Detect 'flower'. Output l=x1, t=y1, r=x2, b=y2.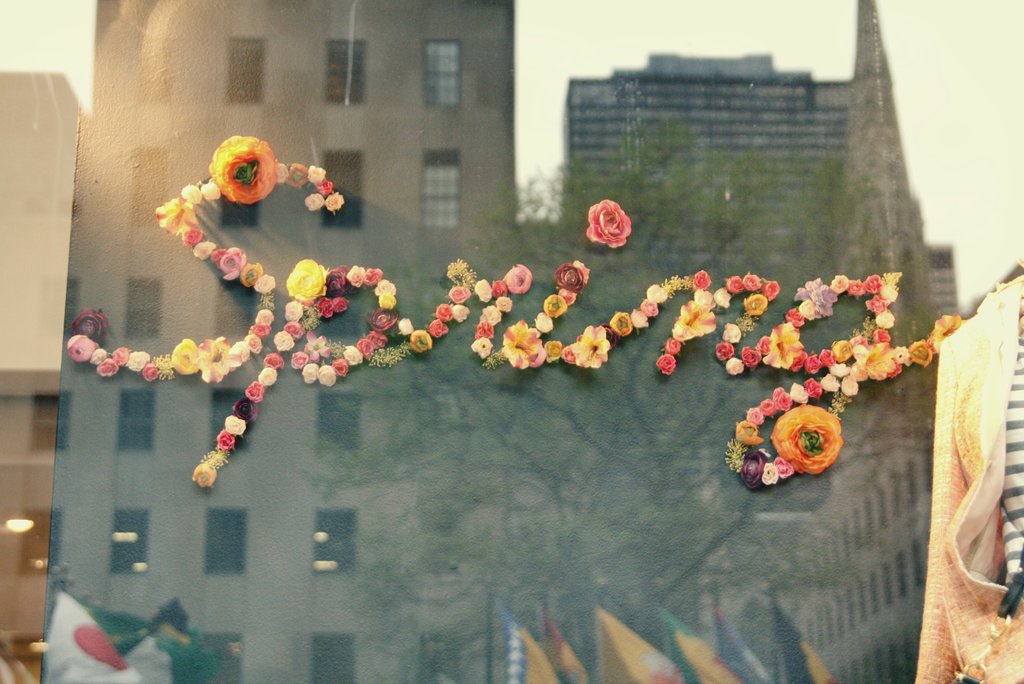
l=307, t=165, r=326, b=184.
